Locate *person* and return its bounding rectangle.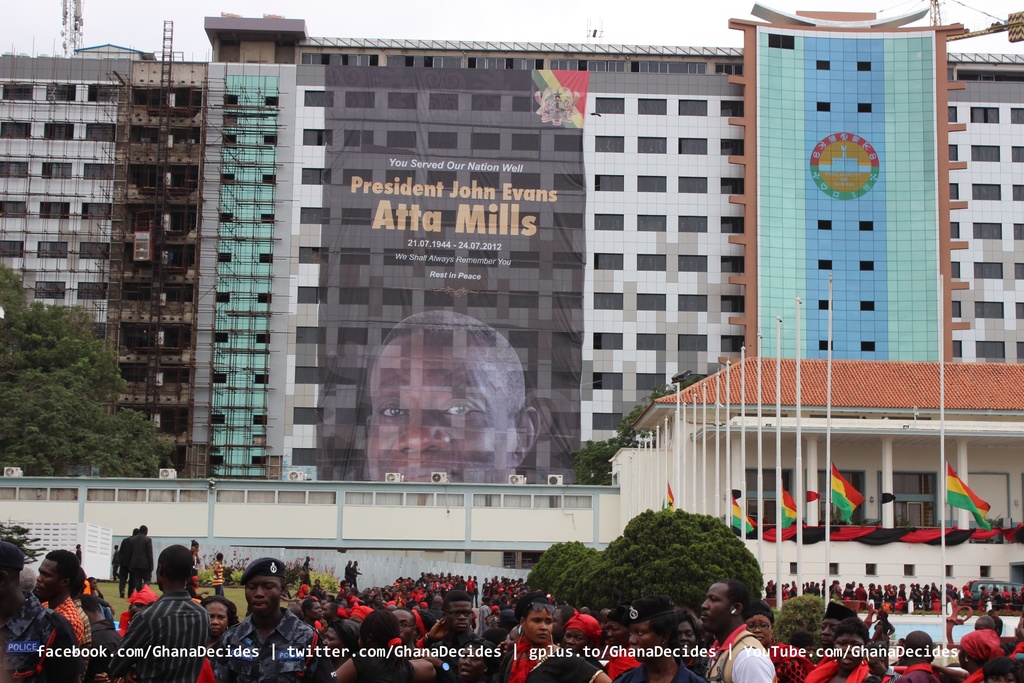
<box>302,615,364,682</box>.
